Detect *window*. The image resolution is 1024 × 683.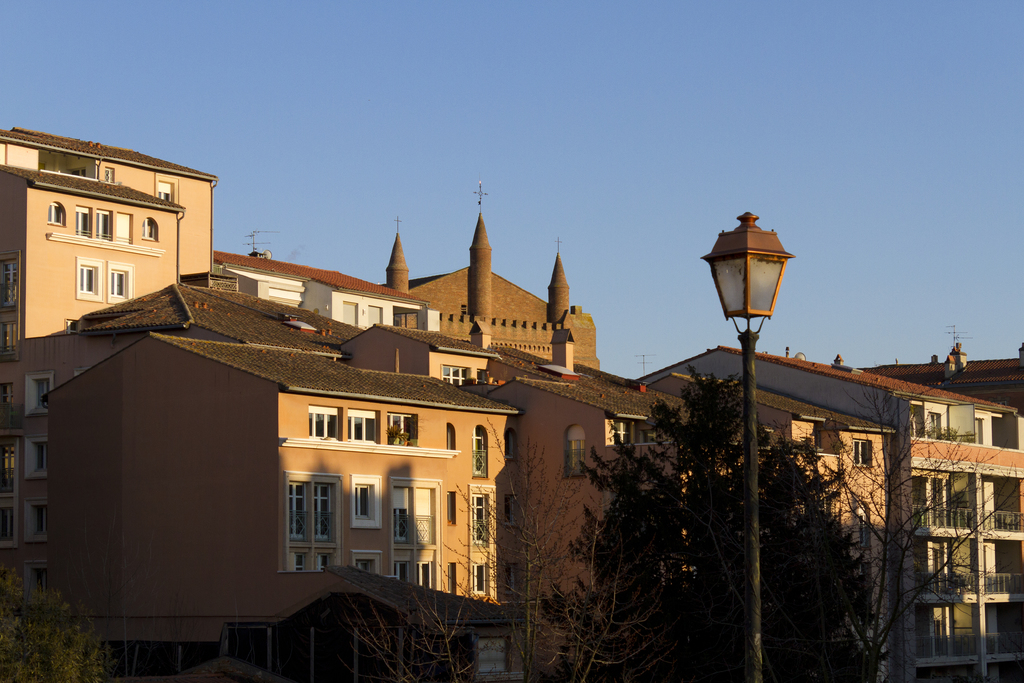
<bbox>285, 468, 333, 569</bbox>.
